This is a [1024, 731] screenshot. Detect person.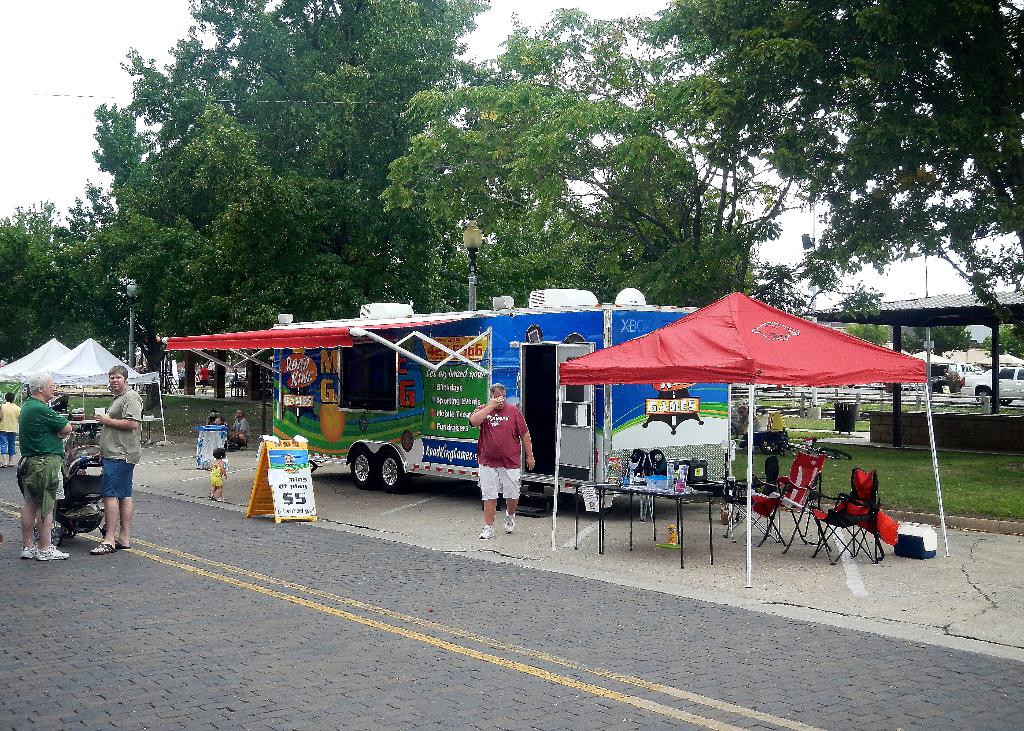
Rect(19, 373, 69, 556).
